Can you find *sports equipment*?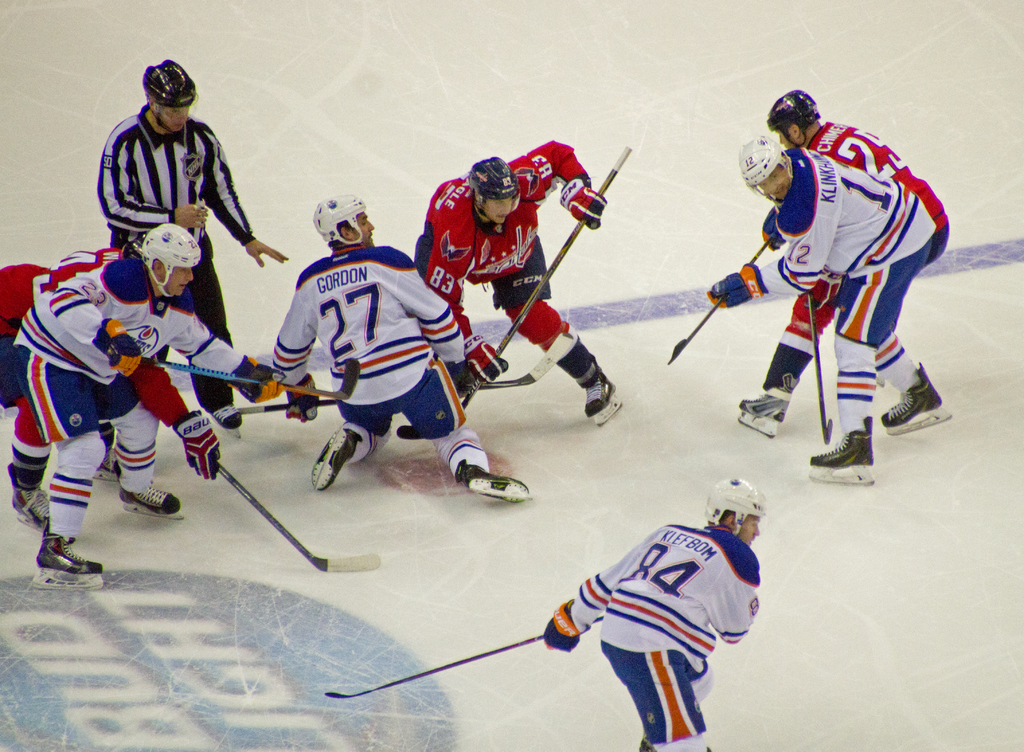
Yes, bounding box: (x1=207, y1=402, x2=243, y2=439).
